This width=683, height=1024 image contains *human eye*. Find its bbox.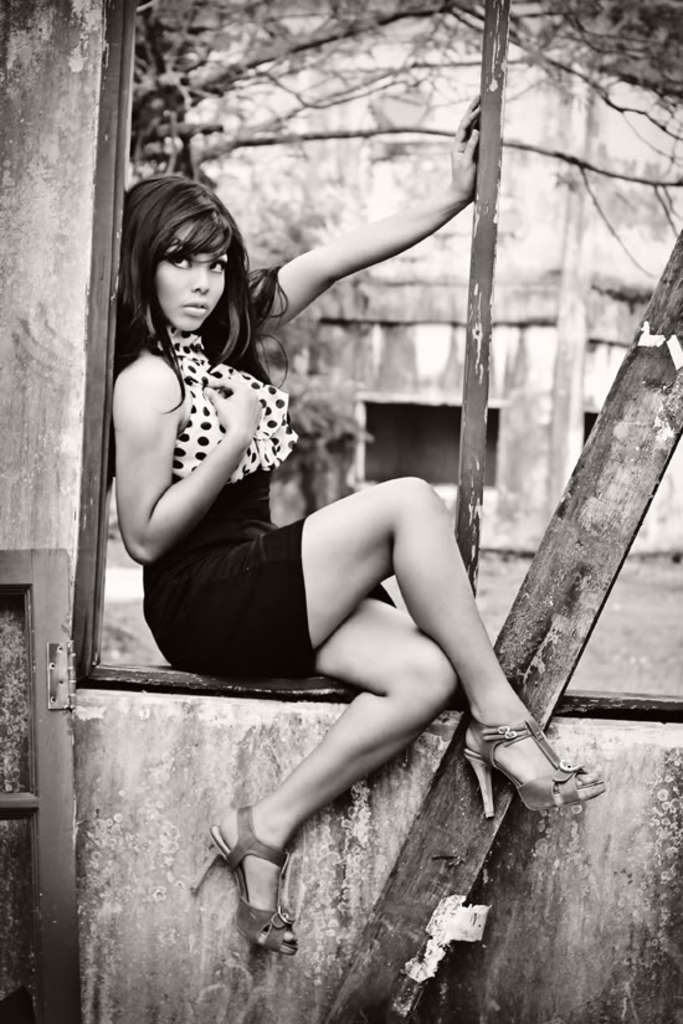
<bbox>160, 252, 194, 271</bbox>.
